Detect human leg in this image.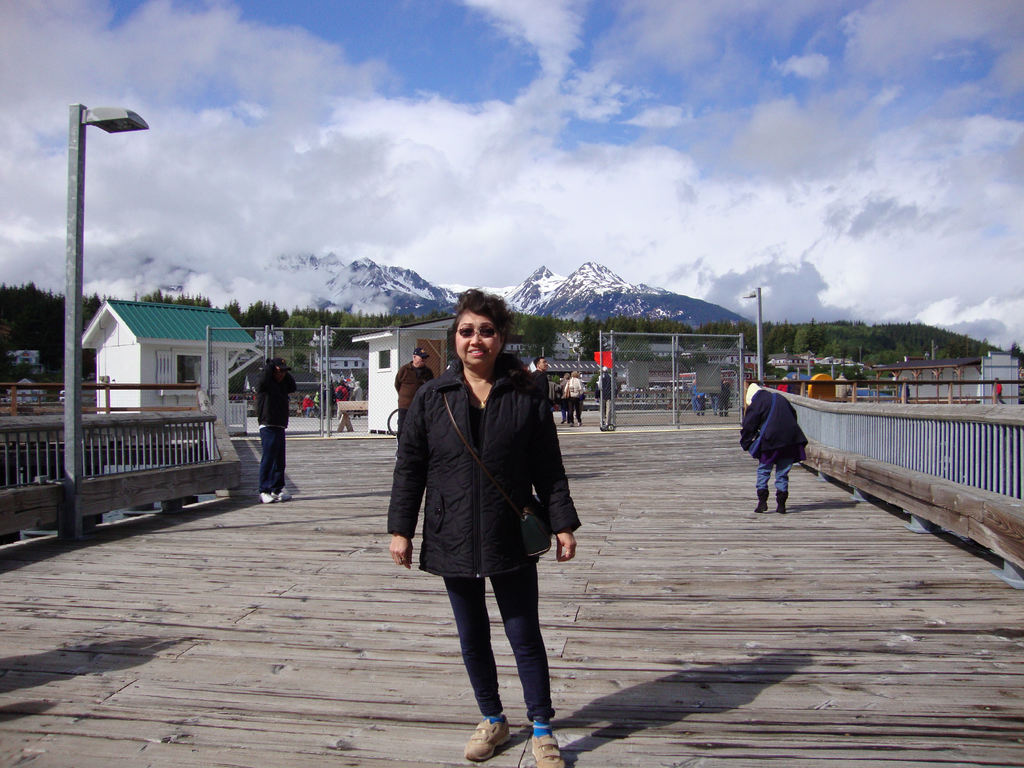
Detection: (left=577, top=396, right=584, bottom=426).
